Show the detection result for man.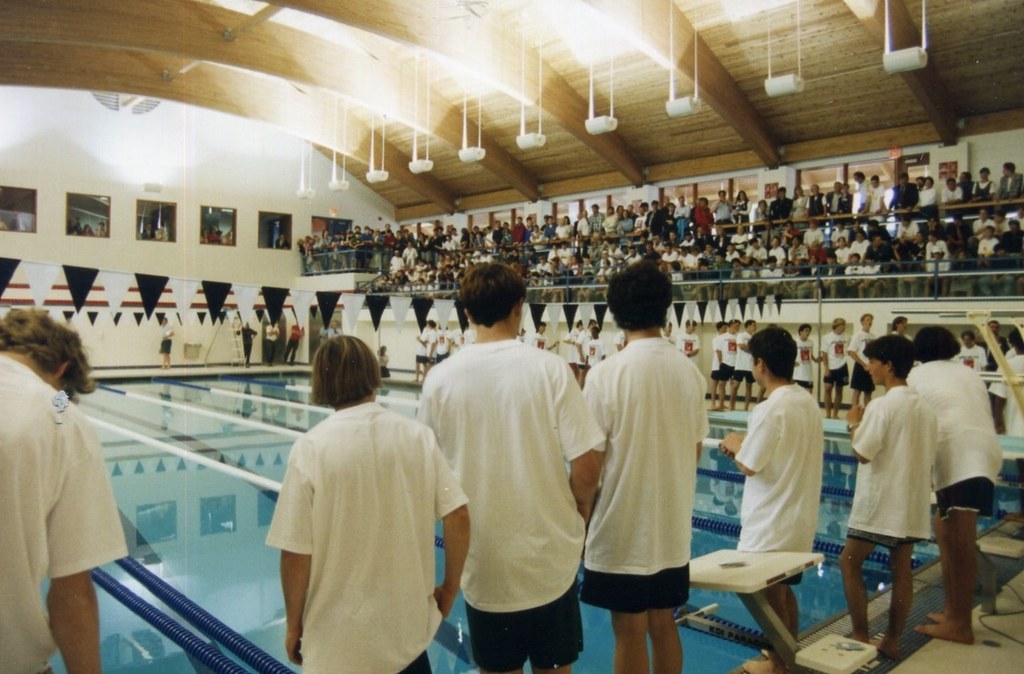
locate(263, 319, 279, 367).
